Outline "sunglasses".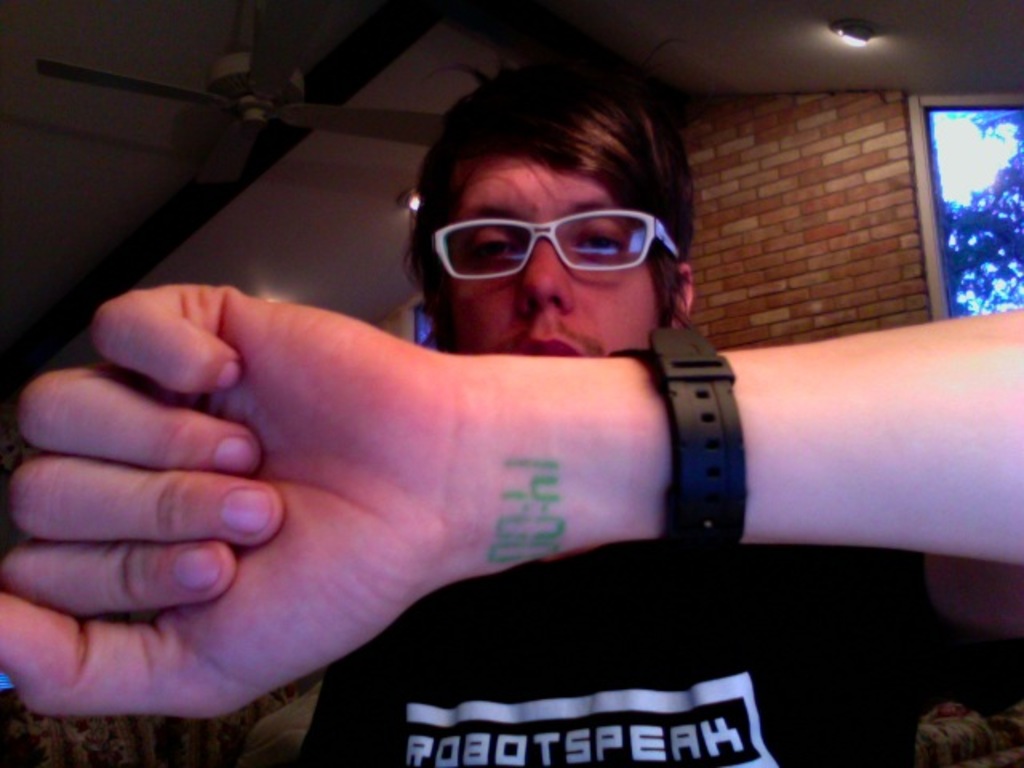
Outline: pyautogui.locateOnScreen(429, 206, 680, 282).
